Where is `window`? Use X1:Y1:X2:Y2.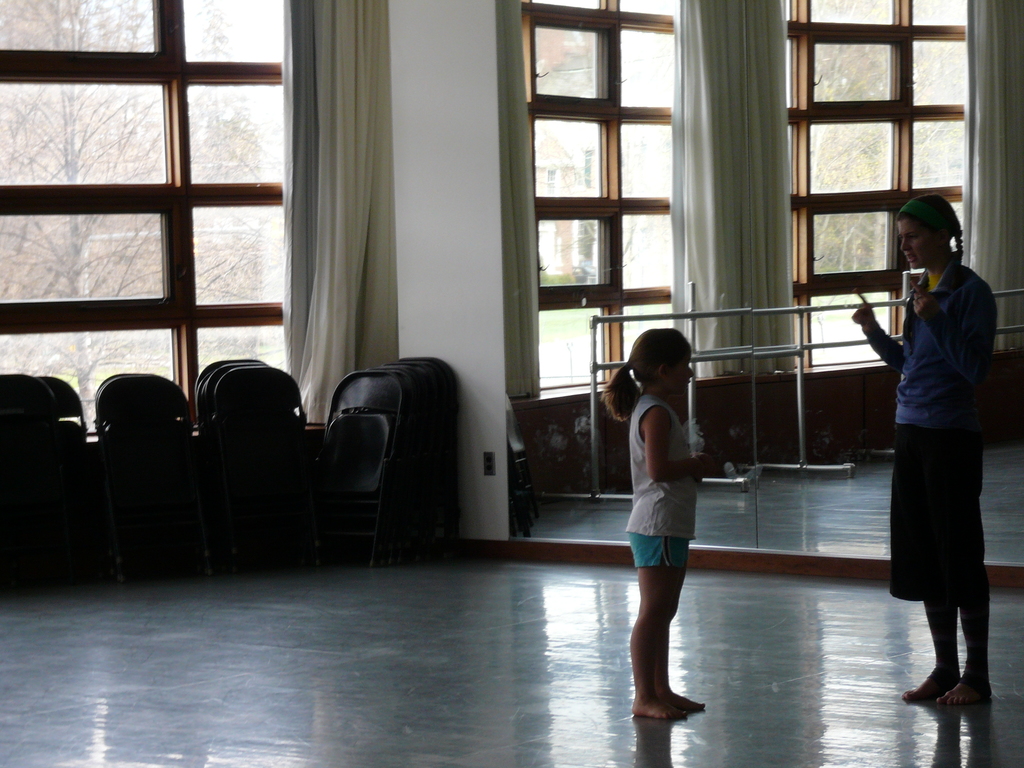
784:0:969:372.
